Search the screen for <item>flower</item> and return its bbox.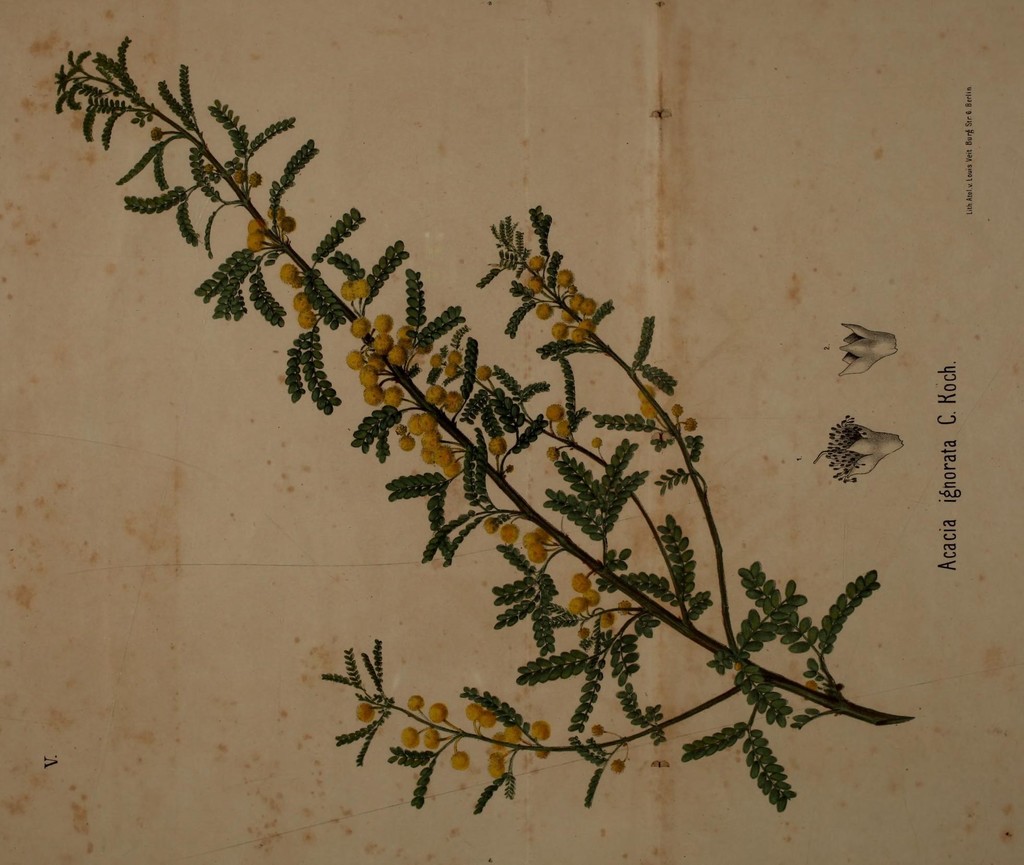
Found: [806, 415, 902, 489].
